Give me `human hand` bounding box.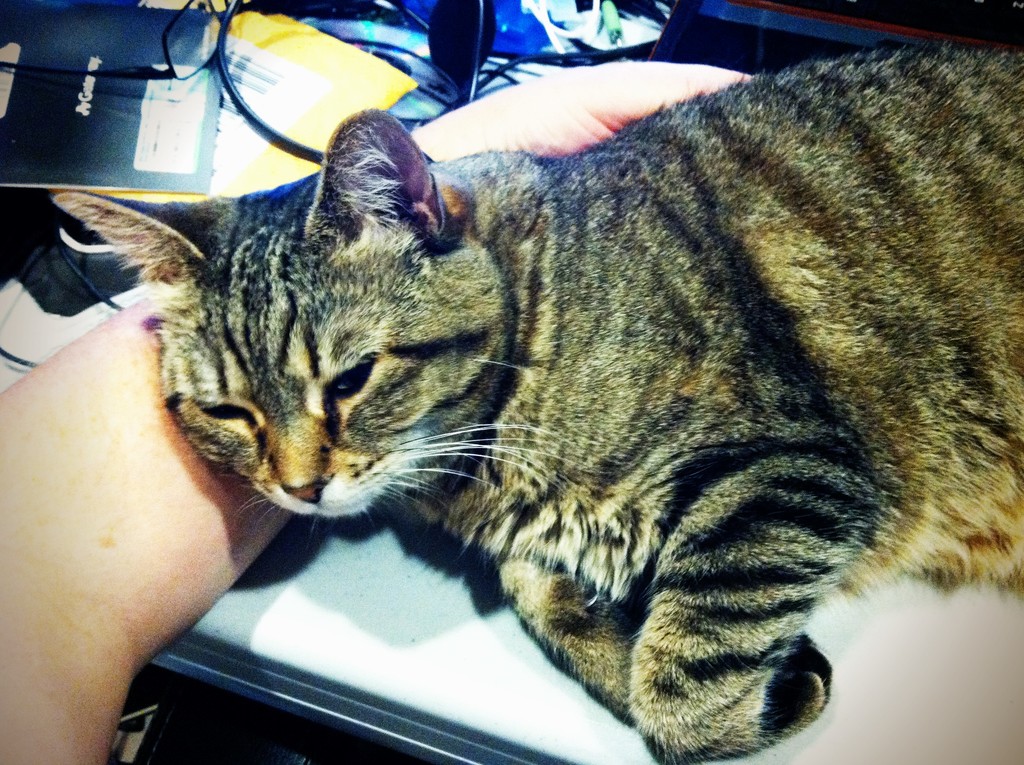
(x1=469, y1=60, x2=753, y2=153).
